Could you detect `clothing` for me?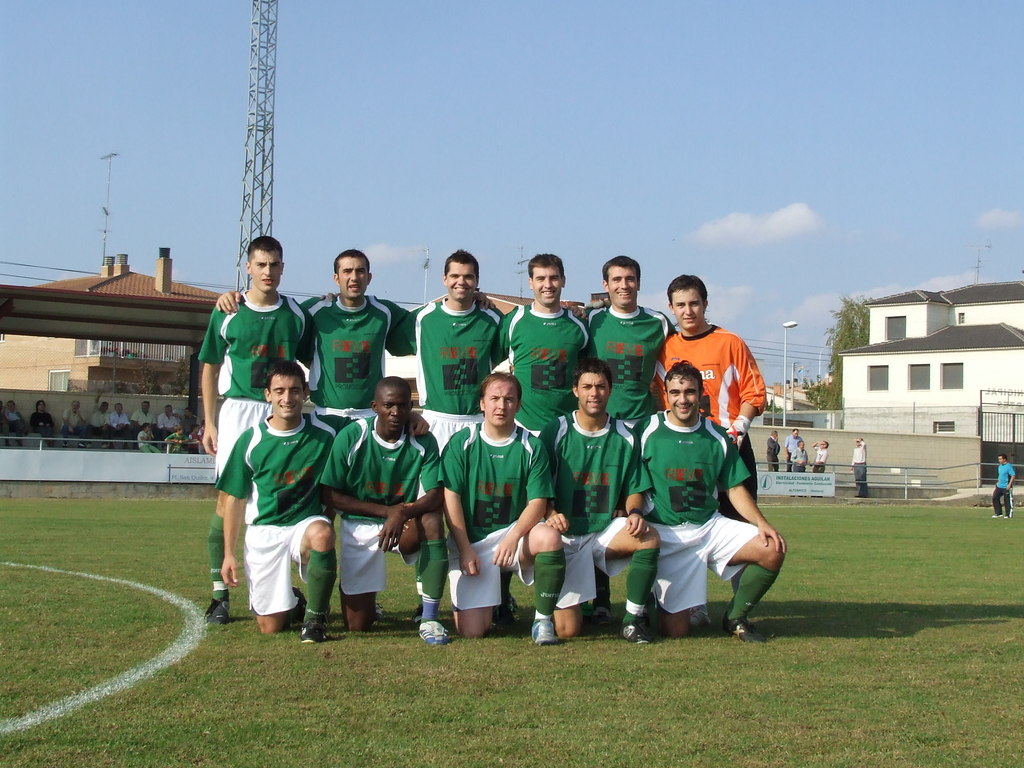
Detection result: BBox(994, 483, 1018, 520).
